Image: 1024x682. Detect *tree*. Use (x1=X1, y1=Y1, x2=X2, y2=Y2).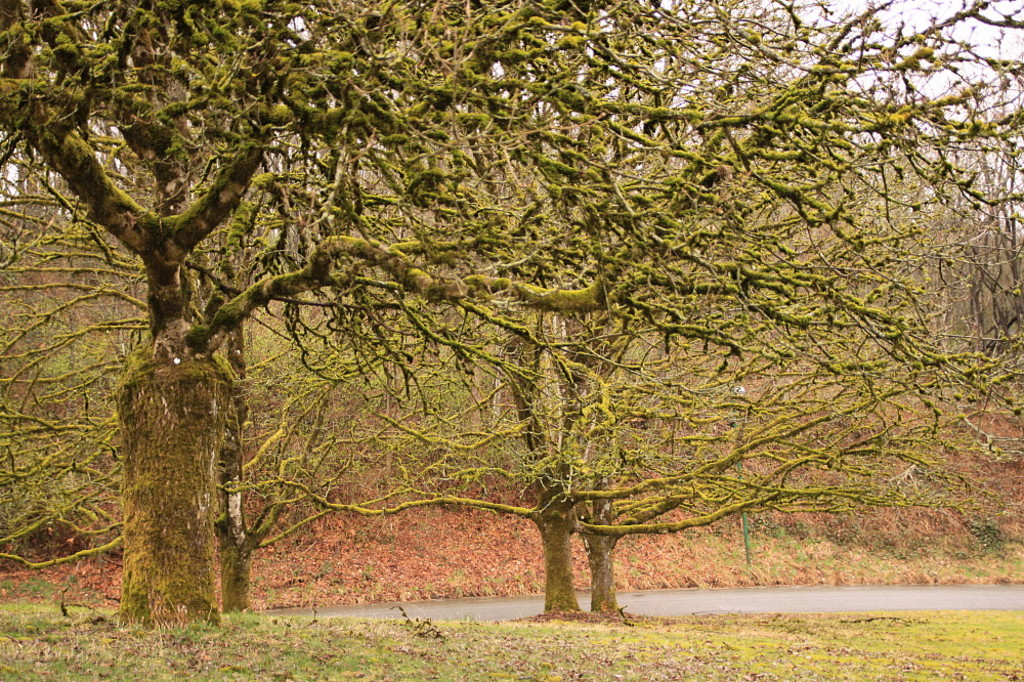
(x1=566, y1=0, x2=1023, y2=613).
